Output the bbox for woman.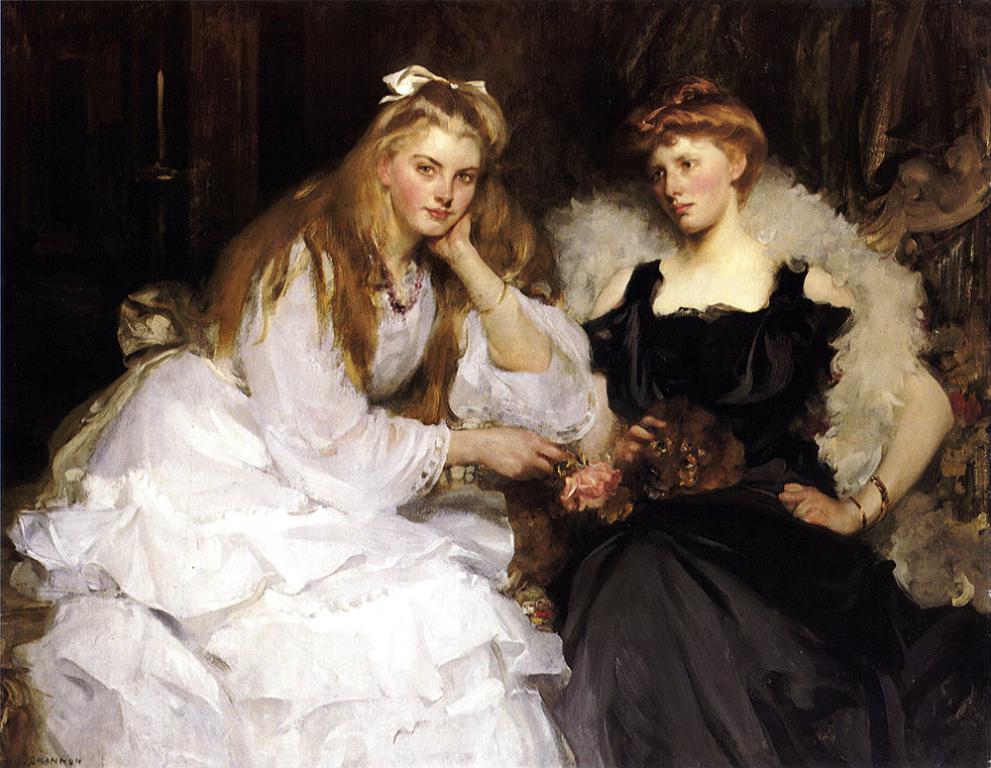
(left=0, top=69, right=606, bottom=767).
